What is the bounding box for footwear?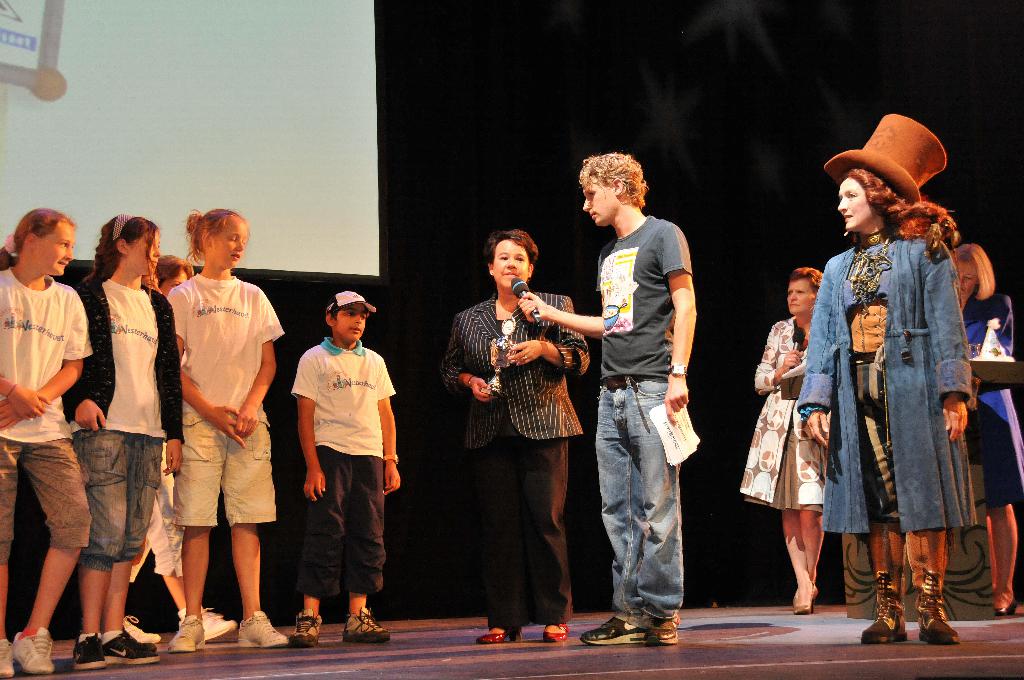
0, 638, 12, 677.
